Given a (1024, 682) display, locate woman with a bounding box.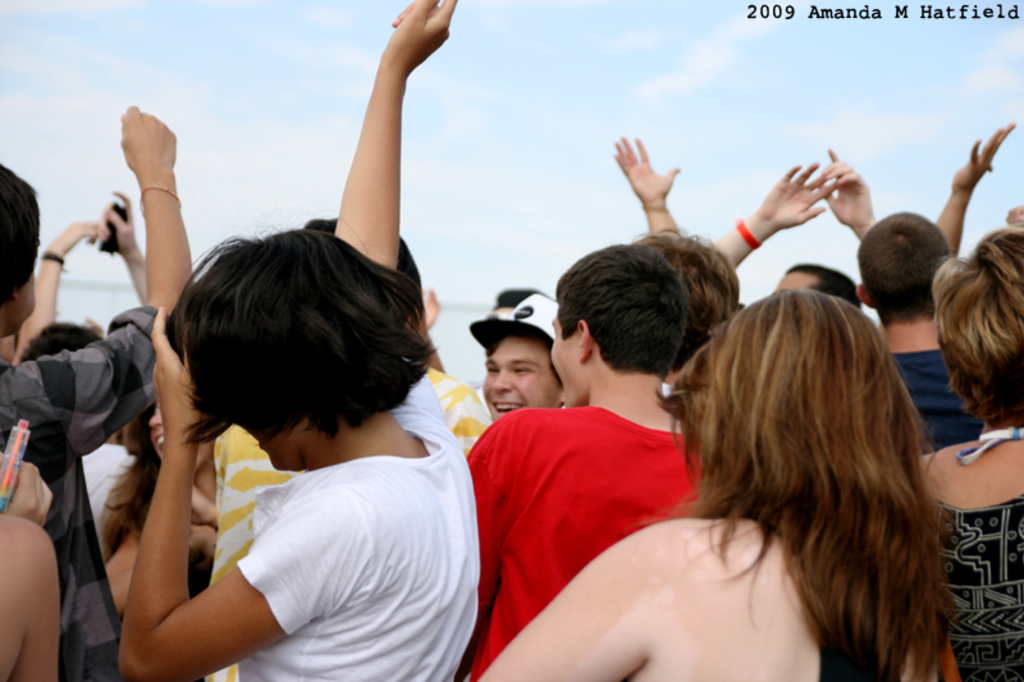
Located: region(102, 376, 234, 627).
